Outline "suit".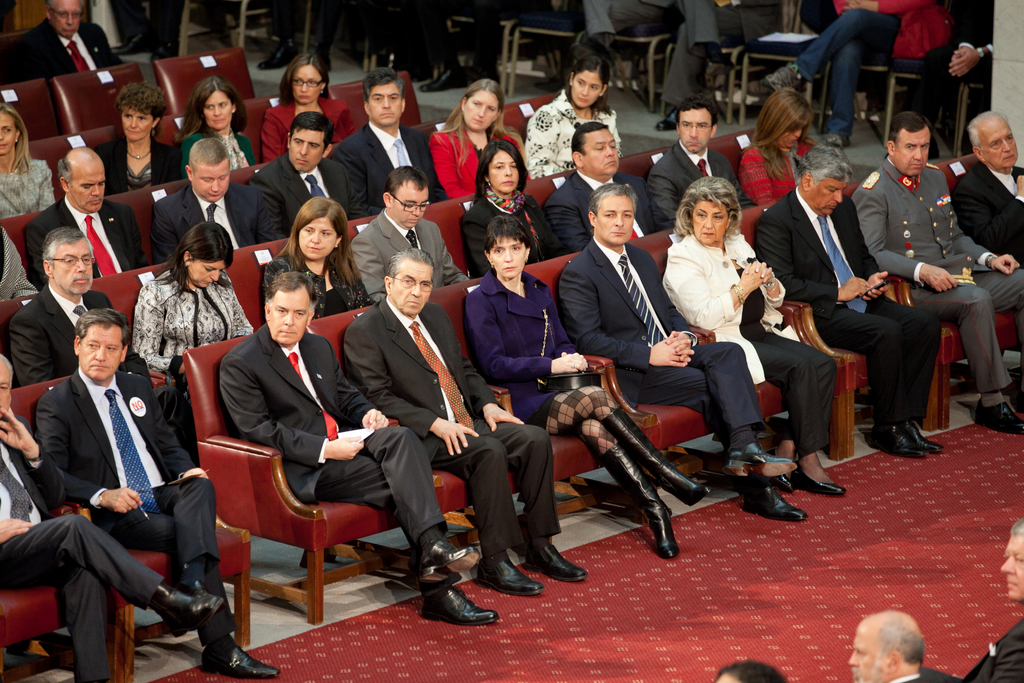
Outline: (350, 207, 471, 300).
